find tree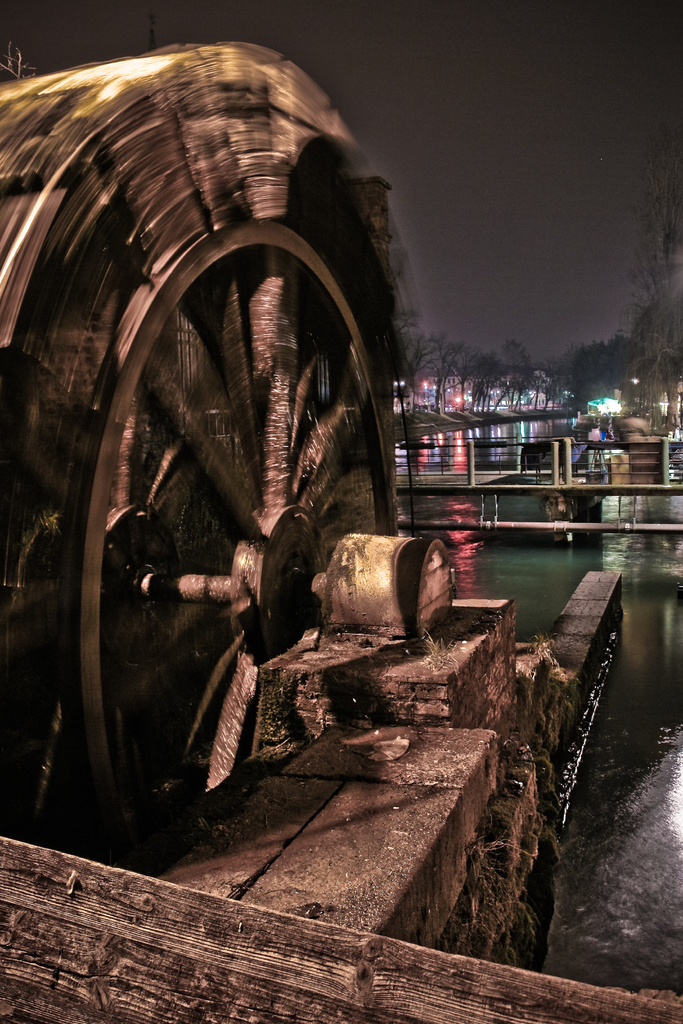
490:338:528:413
